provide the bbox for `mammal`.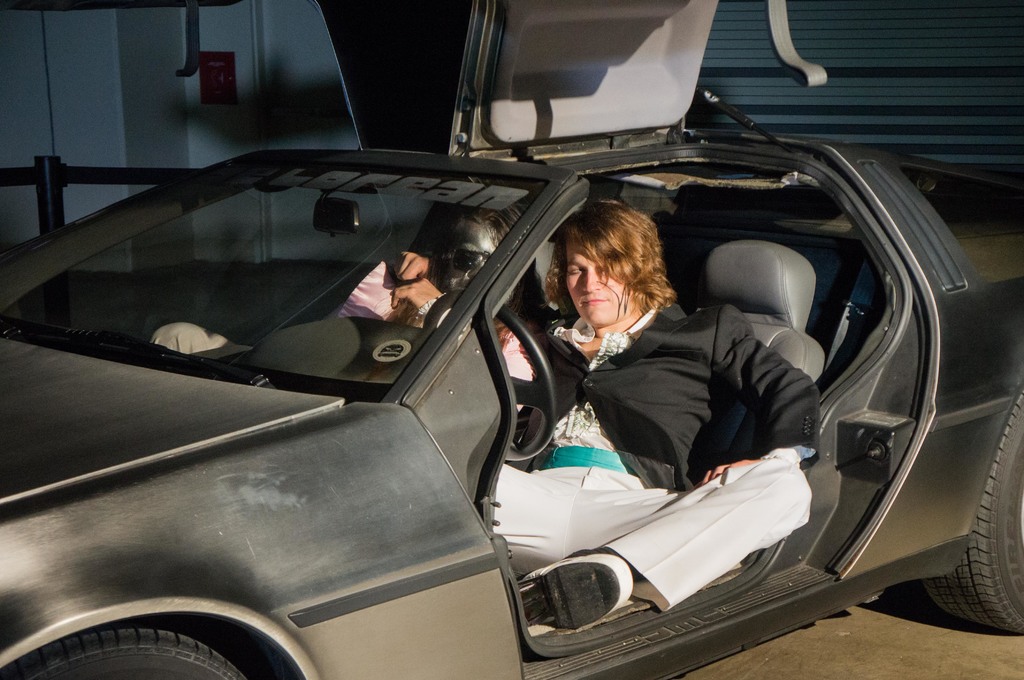
[left=495, top=237, right=843, bottom=601].
